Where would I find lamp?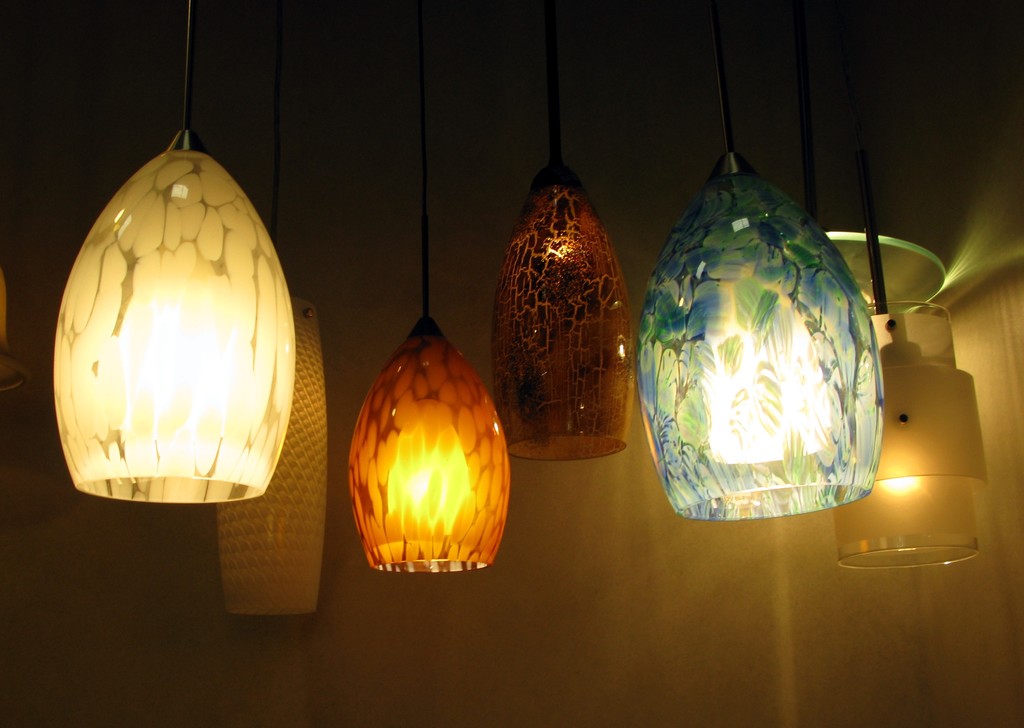
At pyautogui.locateOnScreen(819, 295, 989, 574).
